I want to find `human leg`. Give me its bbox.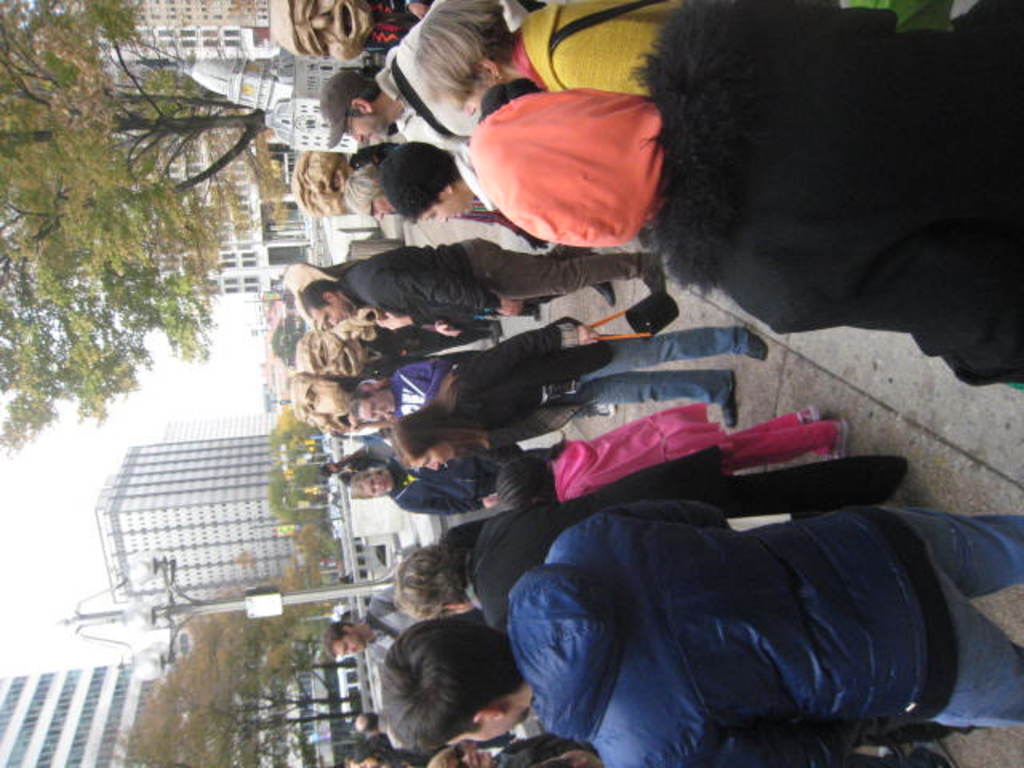
{"left": 586, "top": 328, "right": 763, "bottom": 384}.
